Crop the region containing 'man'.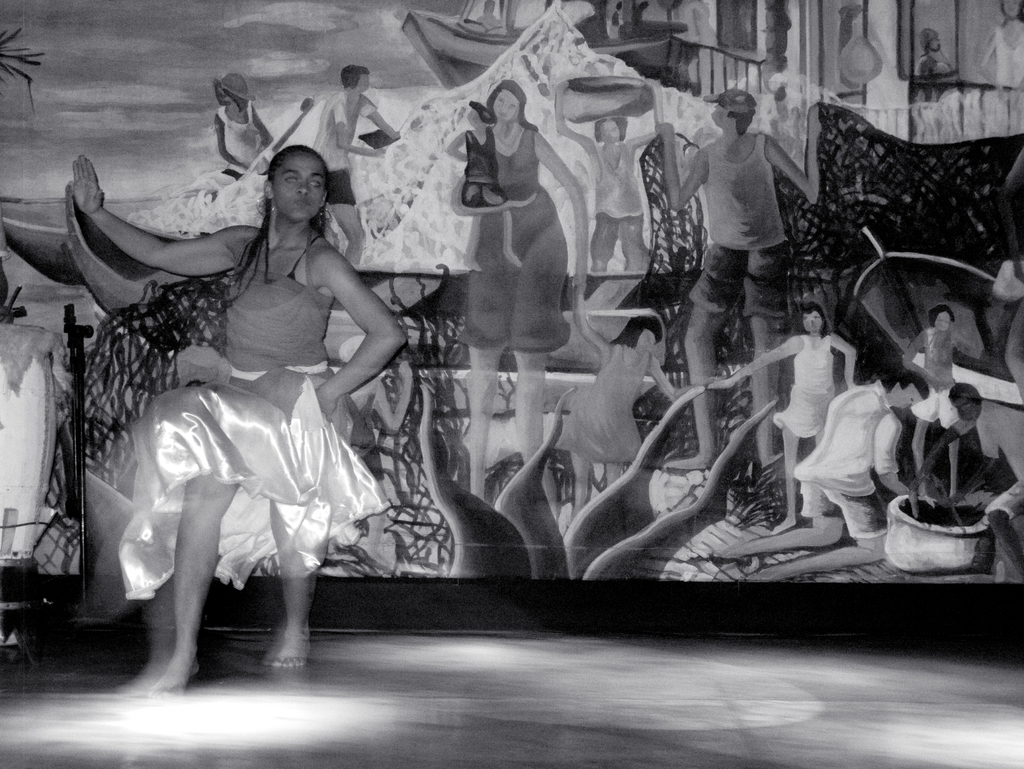
Crop region: <bbox>706, 363, 936, 588</bbox>.
